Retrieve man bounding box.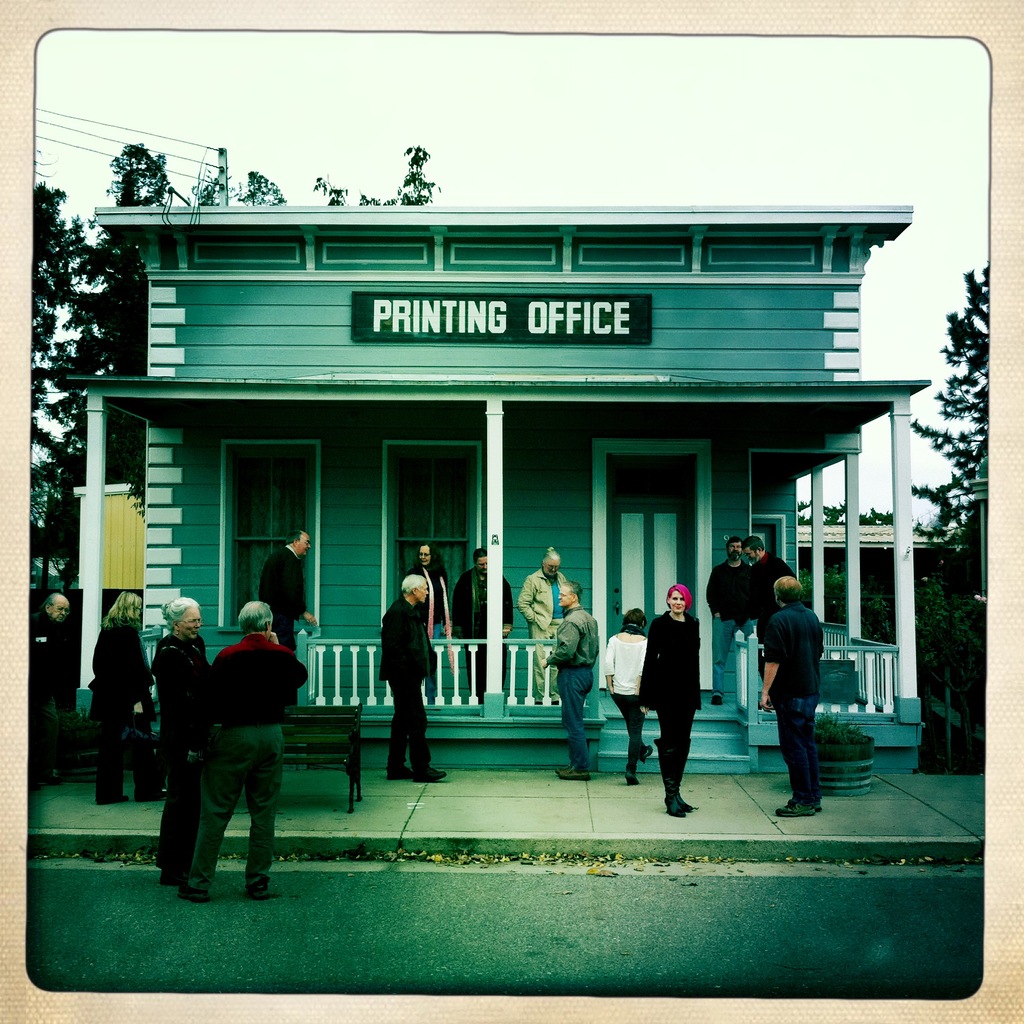
Bounding box: <region>733, 538, 791, 691</region>.
